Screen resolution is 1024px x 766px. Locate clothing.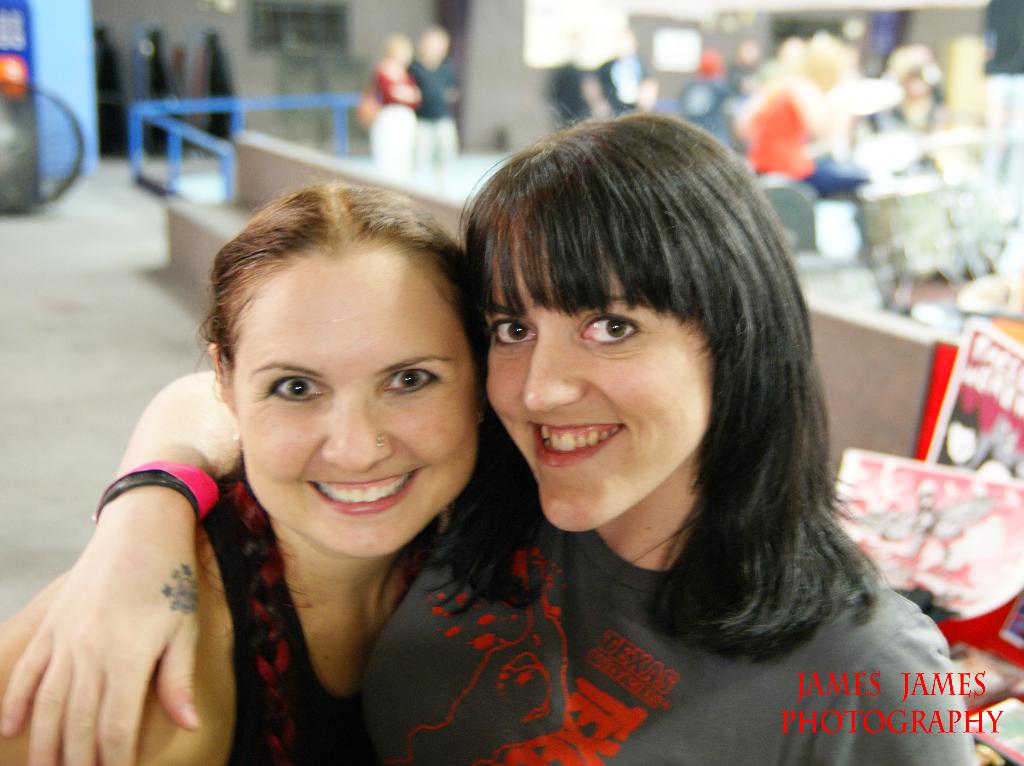
<box>358,64,415,182</box>.
